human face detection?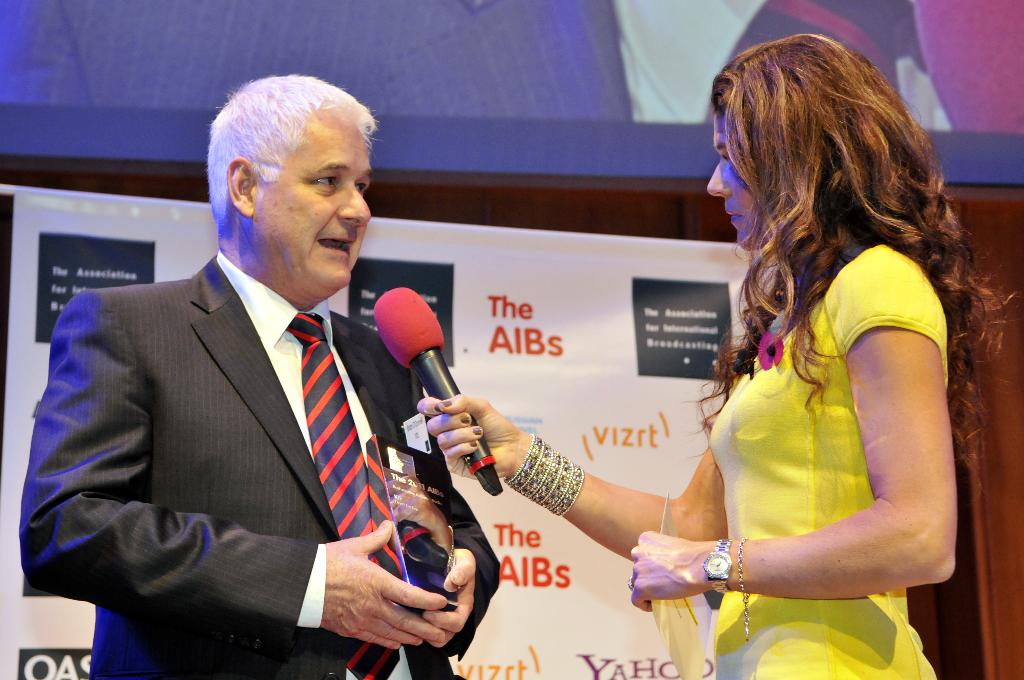
x1=258 y1=124 x2=368 y2=281
